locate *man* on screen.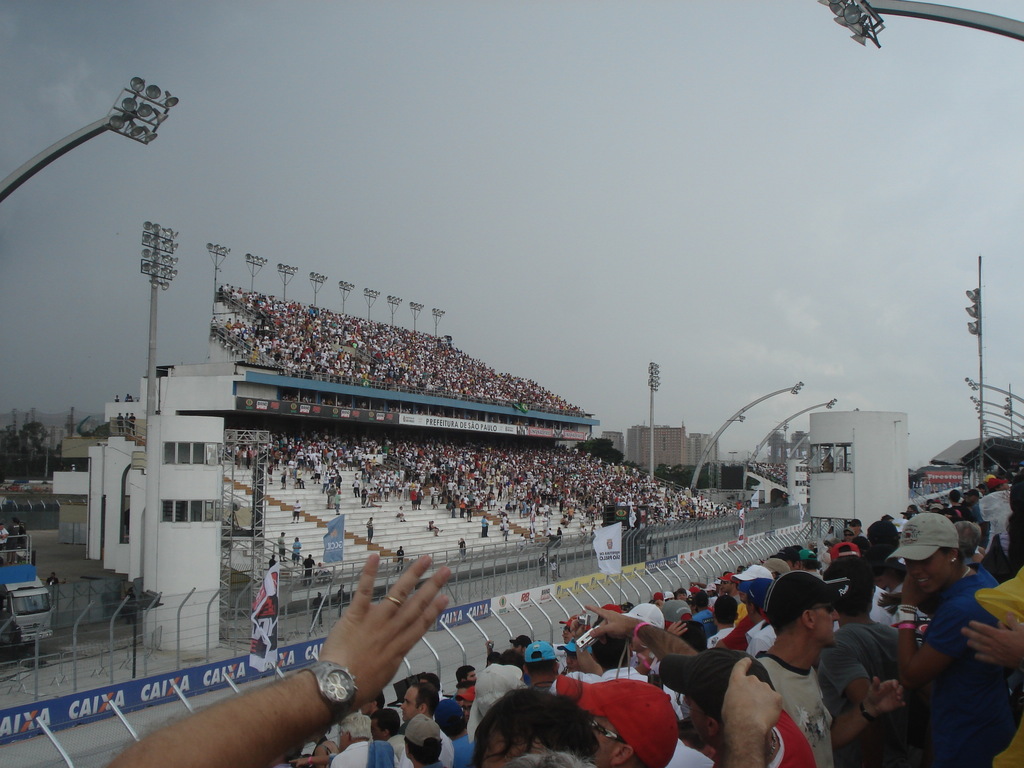
On screen at Rect(276, 532, 285, 562).
